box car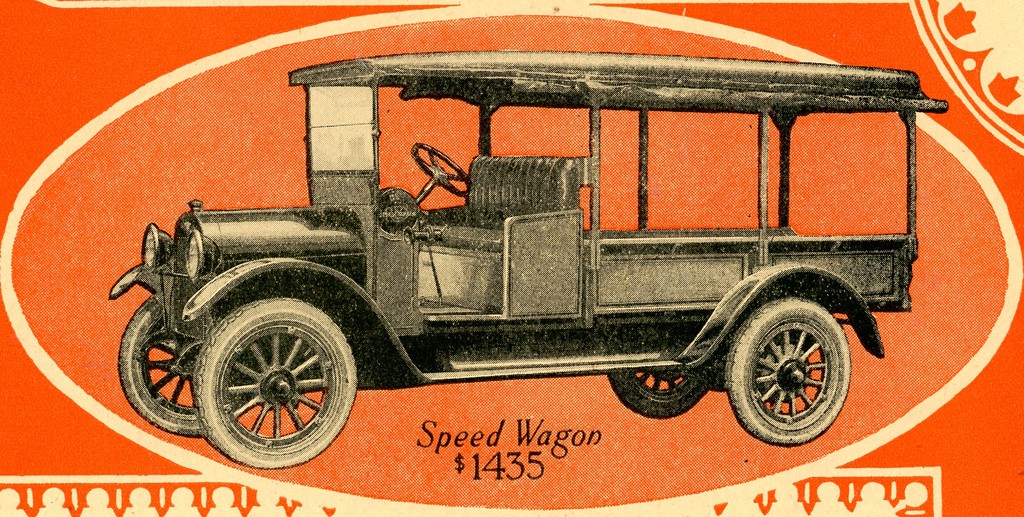
[x1=109, y1=47, x2=948, y2=473]
